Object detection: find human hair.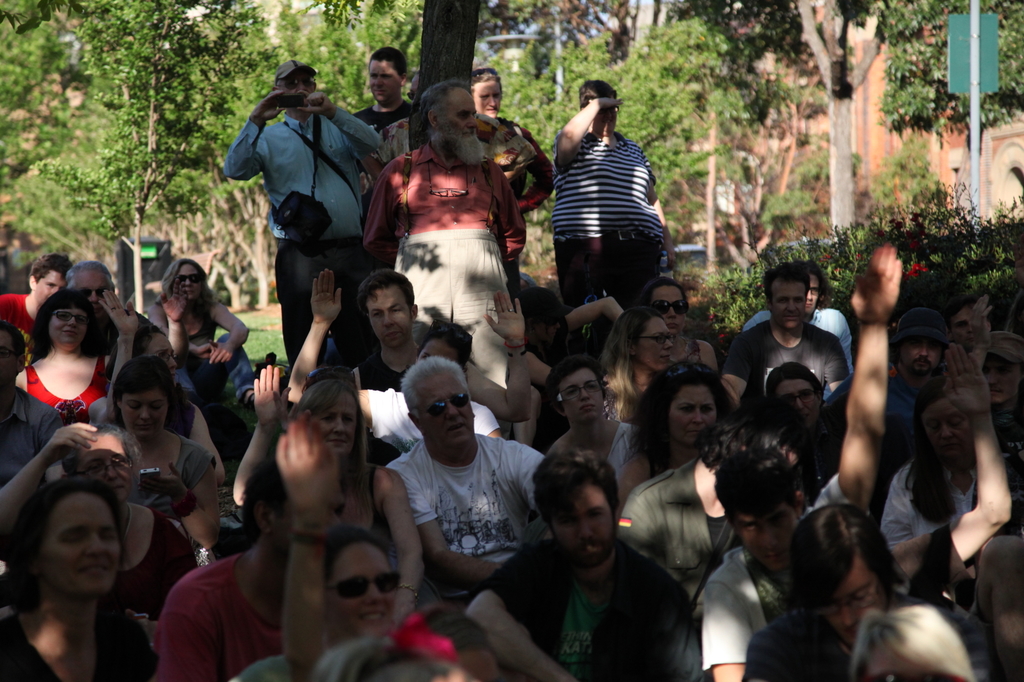
(left=848, top=603, right=979, bottom=681).
